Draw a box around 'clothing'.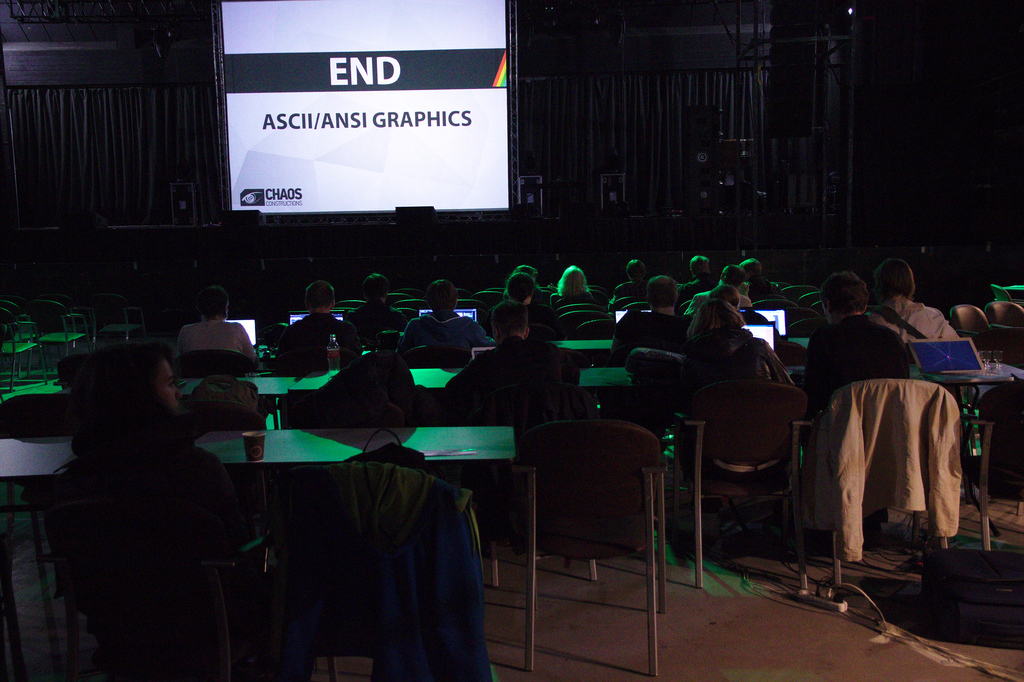
(left=822, top=351, right=979, bottom=589).
